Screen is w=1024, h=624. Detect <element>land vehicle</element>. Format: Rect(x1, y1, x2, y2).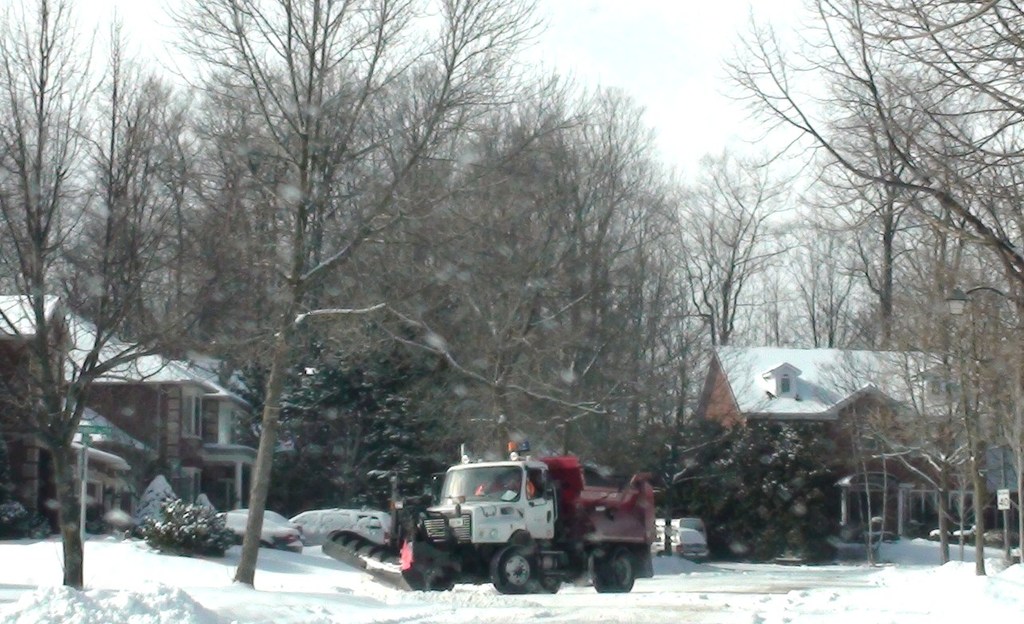
Rect(650, 524, 706, 563).
